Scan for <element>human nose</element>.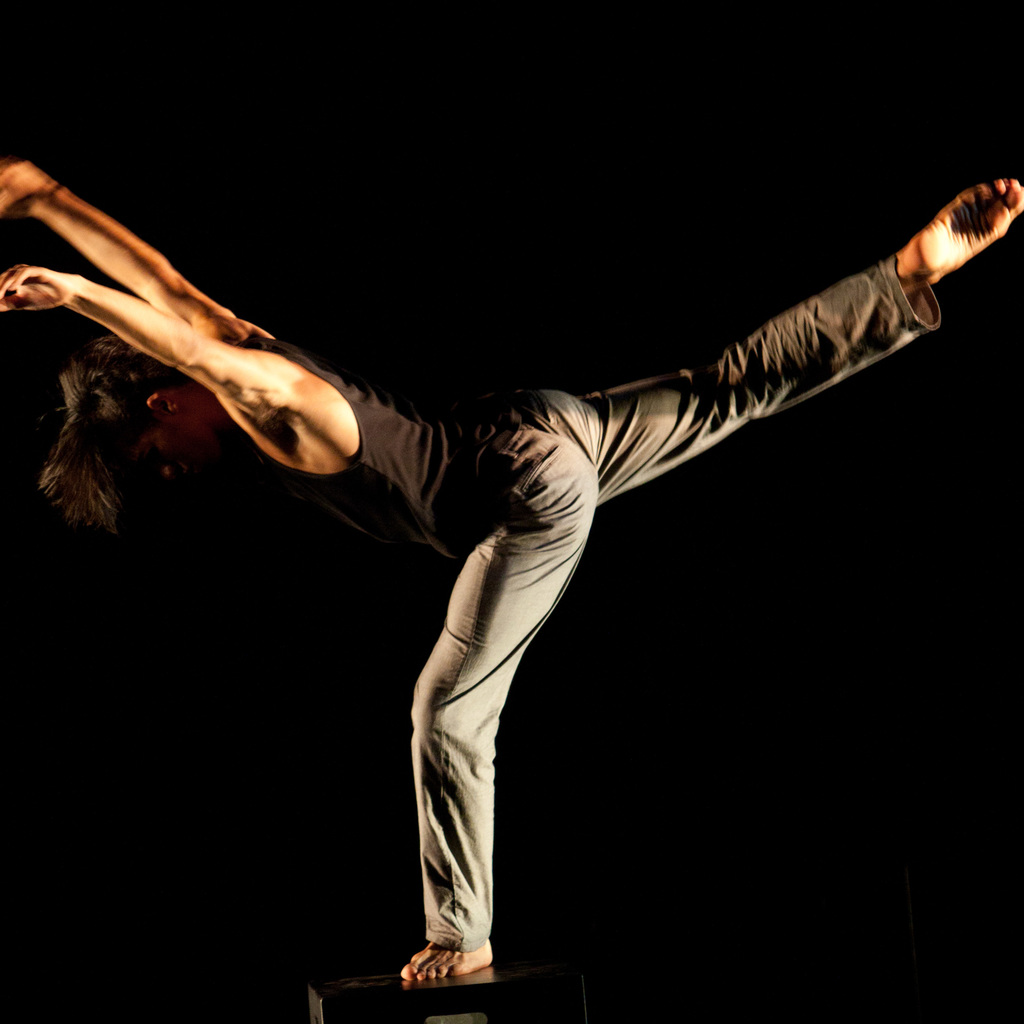
Scan result: [x1=150, y1=464, x2=170, y2=478].
